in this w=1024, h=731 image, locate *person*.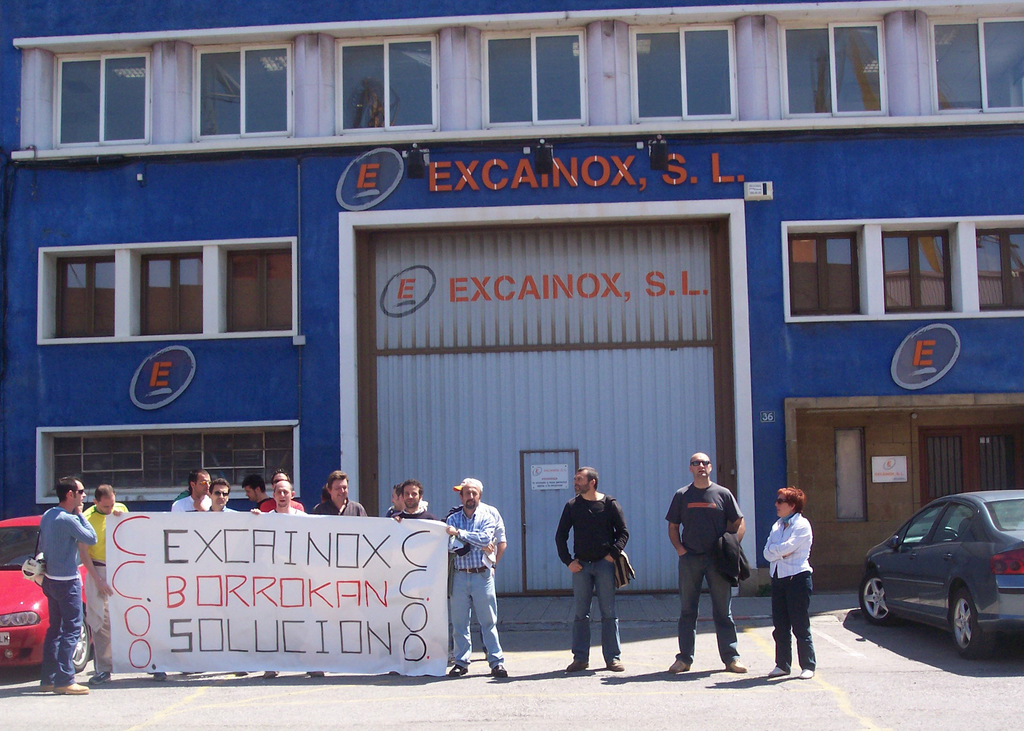
Bounding box: (433,480,506,666).
